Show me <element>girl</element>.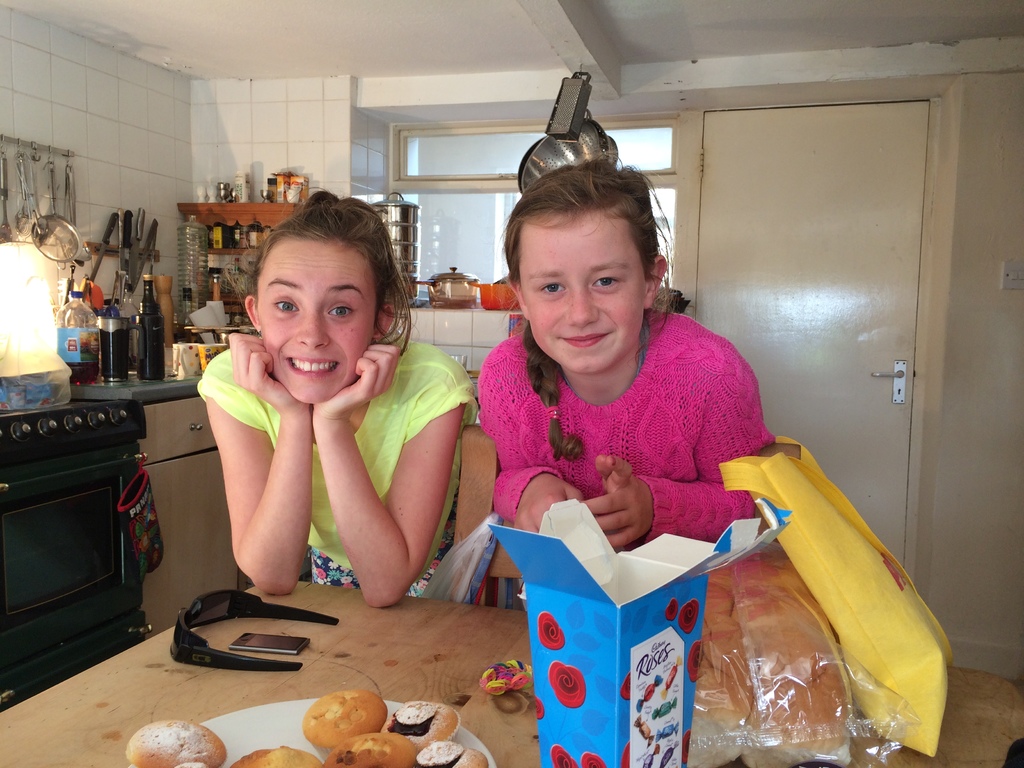
<element>girl</element> is here: <region>483, 164, 778, 550</region>.
